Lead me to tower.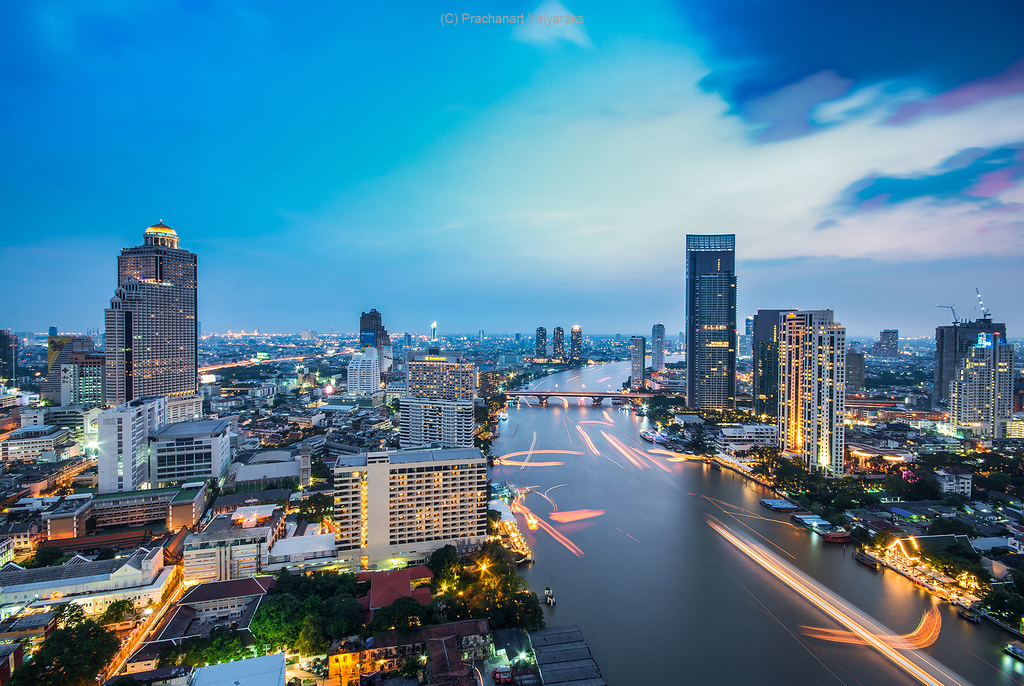
Lead to 431 321 436 339.
